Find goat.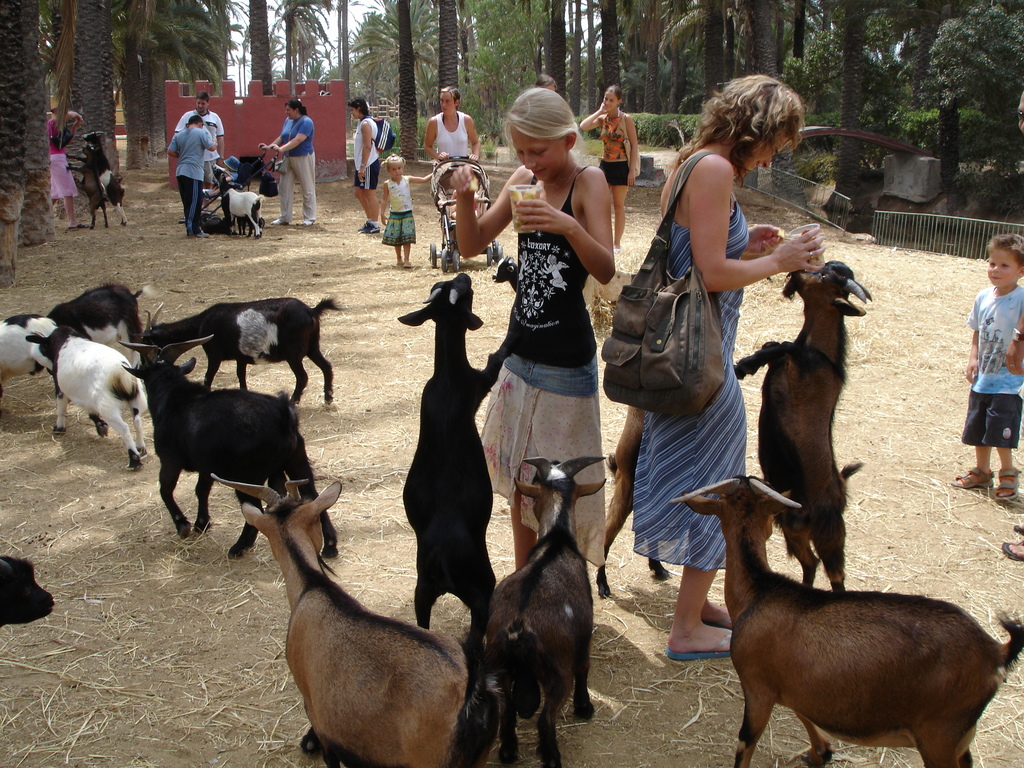
<bbox>83, 130, 129, 227</bbox>.
